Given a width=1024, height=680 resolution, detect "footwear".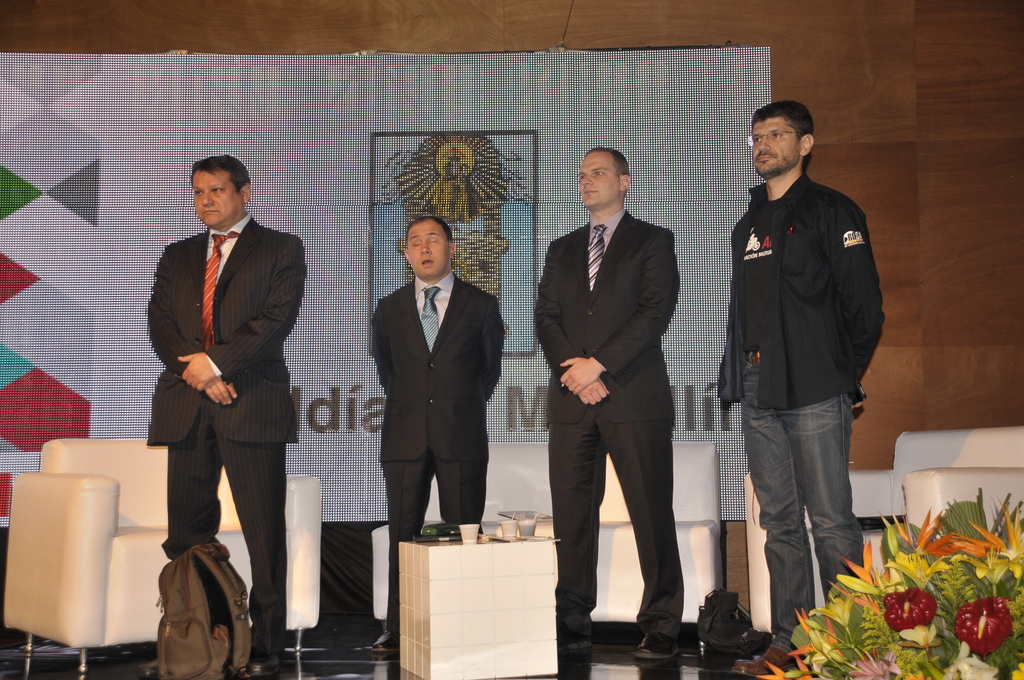
555:625:592:651.
